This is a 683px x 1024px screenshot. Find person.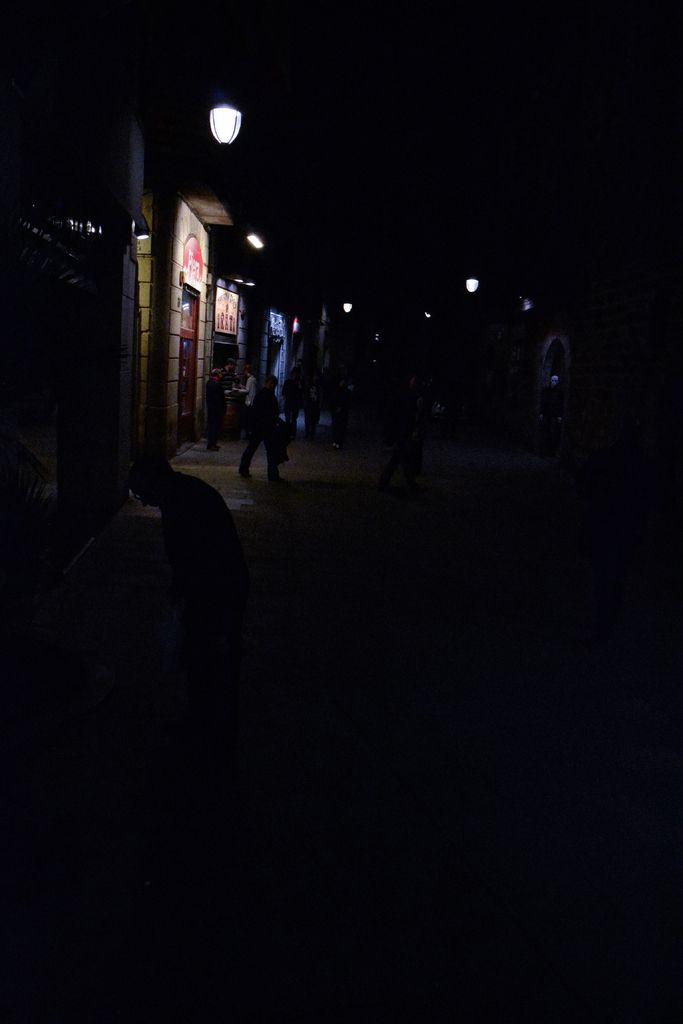
Bounding box: region(372, 372, 434, 500).
